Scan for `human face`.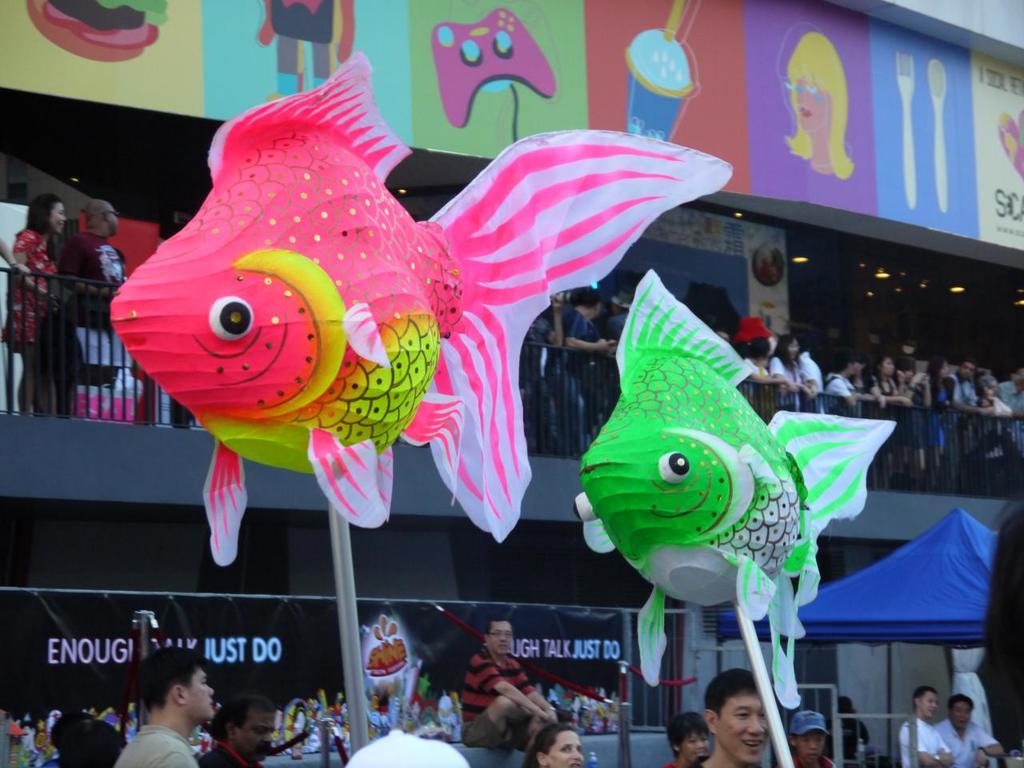
Scan result: locate(553, 732, 585, 767).
